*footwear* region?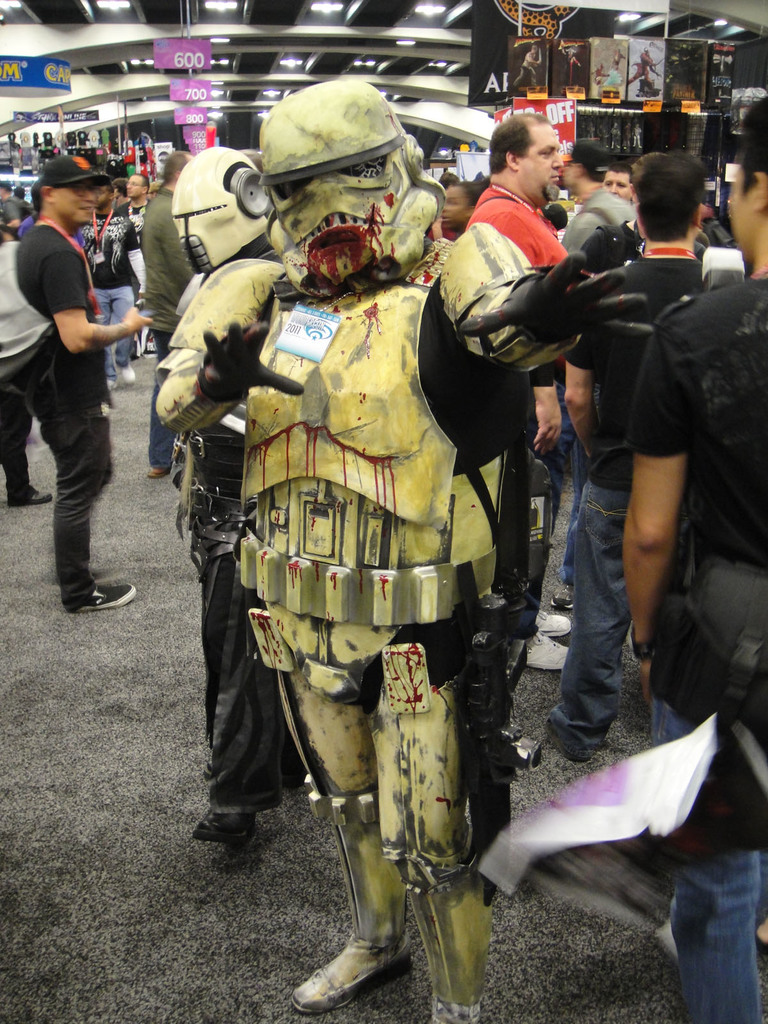
box=[66, 582, 139, 615]
